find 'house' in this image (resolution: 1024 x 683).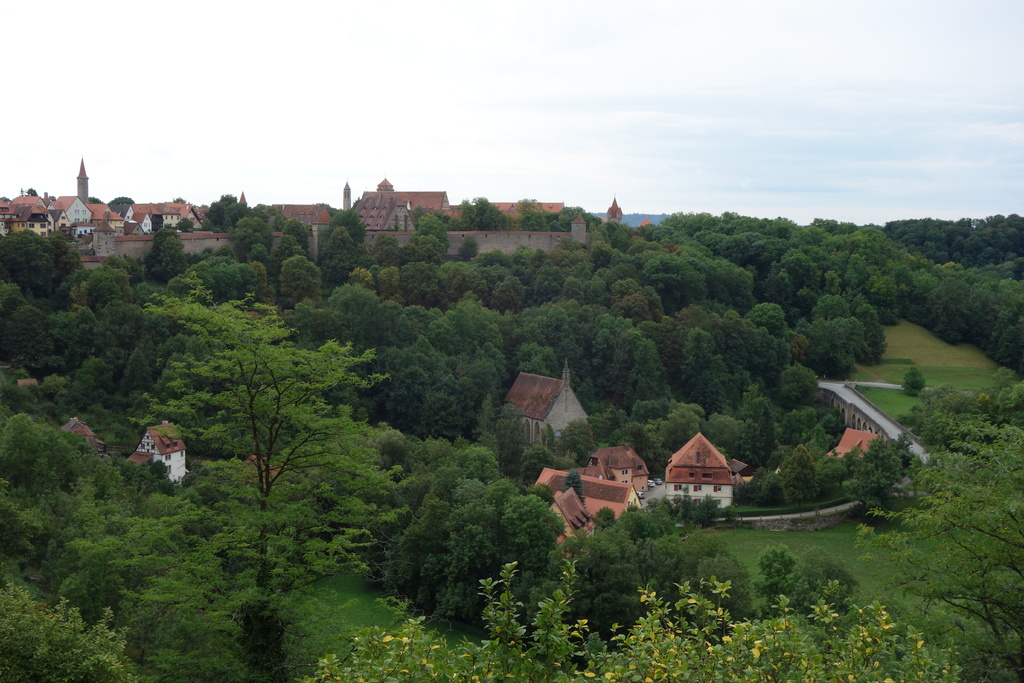
(x1=644, y1=222, x2=653, y2=227).
